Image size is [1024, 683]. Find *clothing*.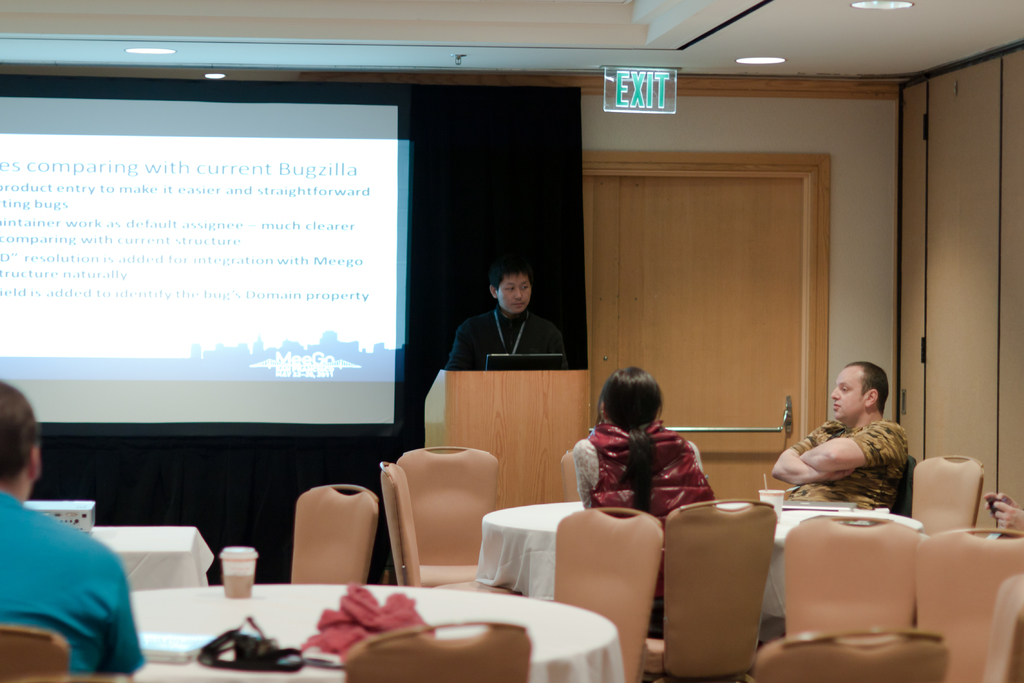
BBox(1, 505, 134, 679).
